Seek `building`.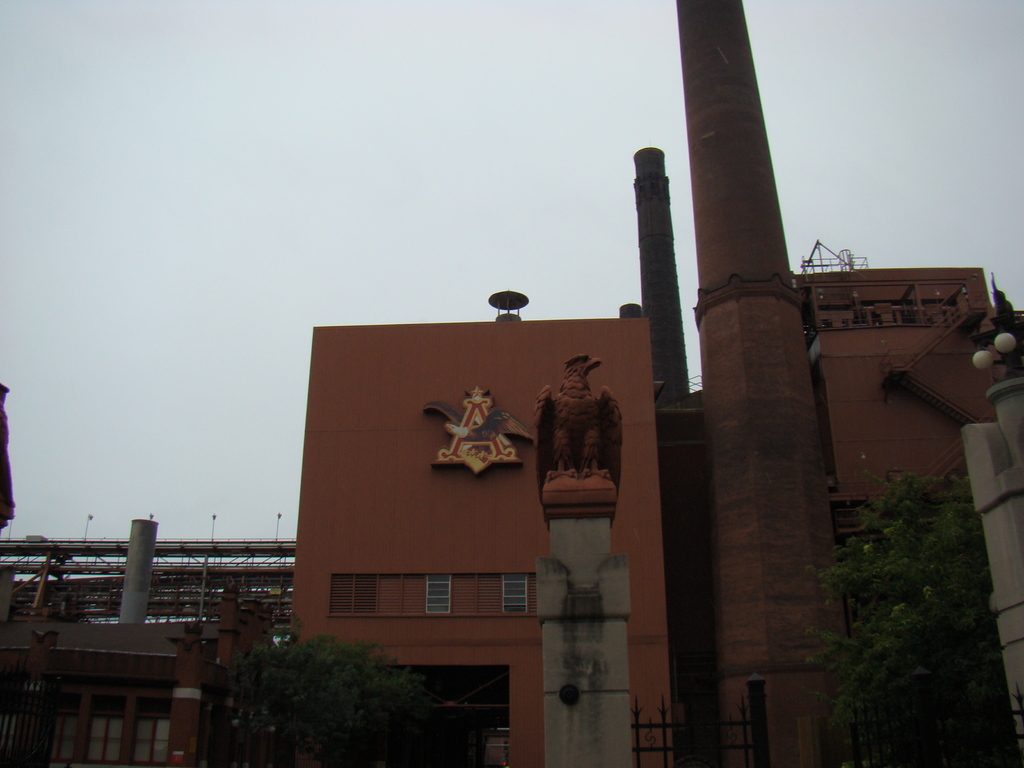
{"x1": 0, "y1": 516, "x2": 282, "y2": 764}.
